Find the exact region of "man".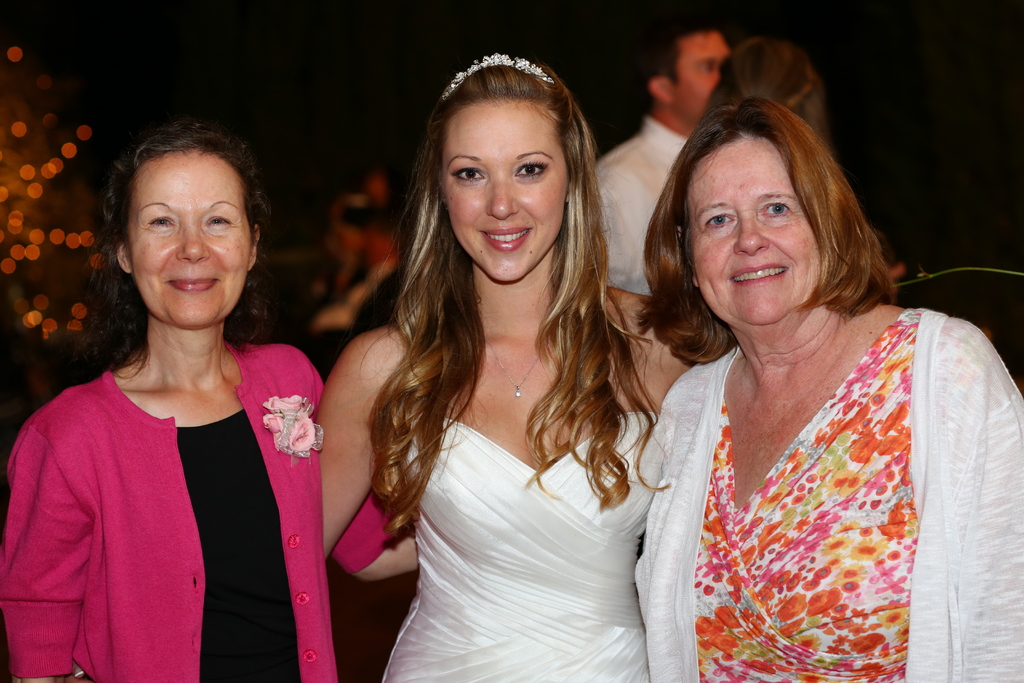
Exact region: <box>588,17,736,295</box>.
